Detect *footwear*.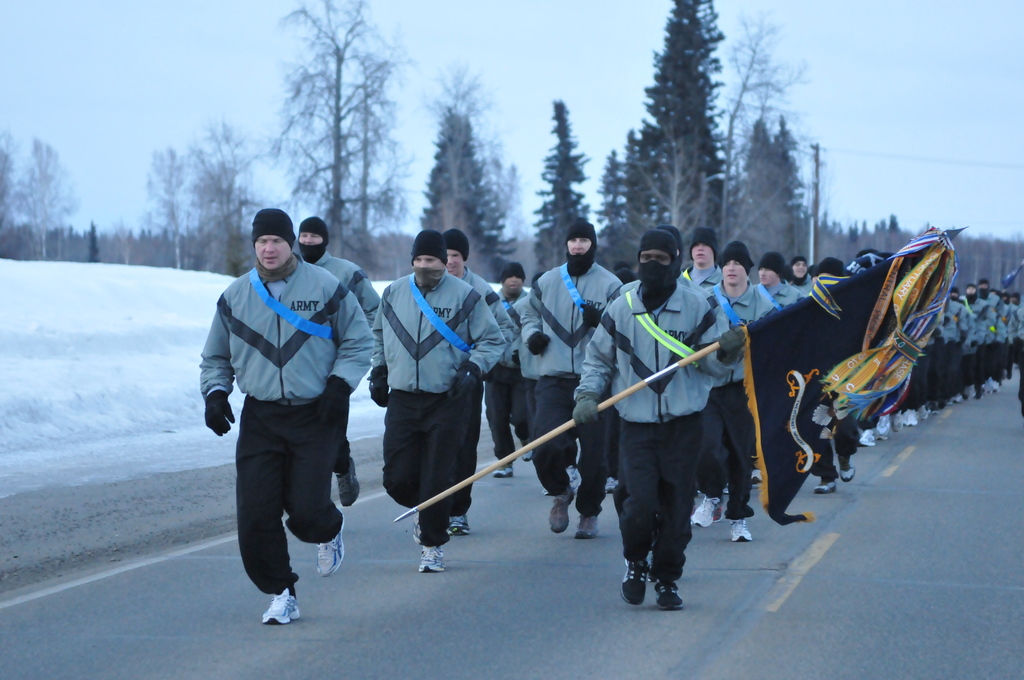
Detected at crop(930, 401, 941, 416).
